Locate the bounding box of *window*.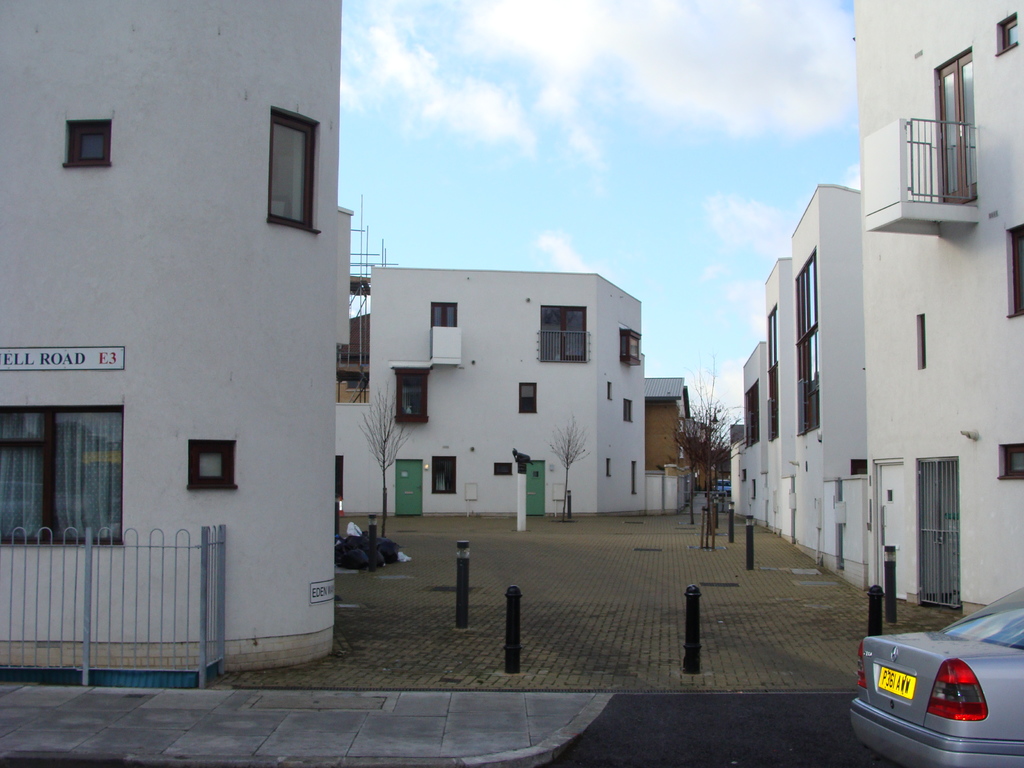
Bounding box: crop(1003, 220, 1023, 318).
